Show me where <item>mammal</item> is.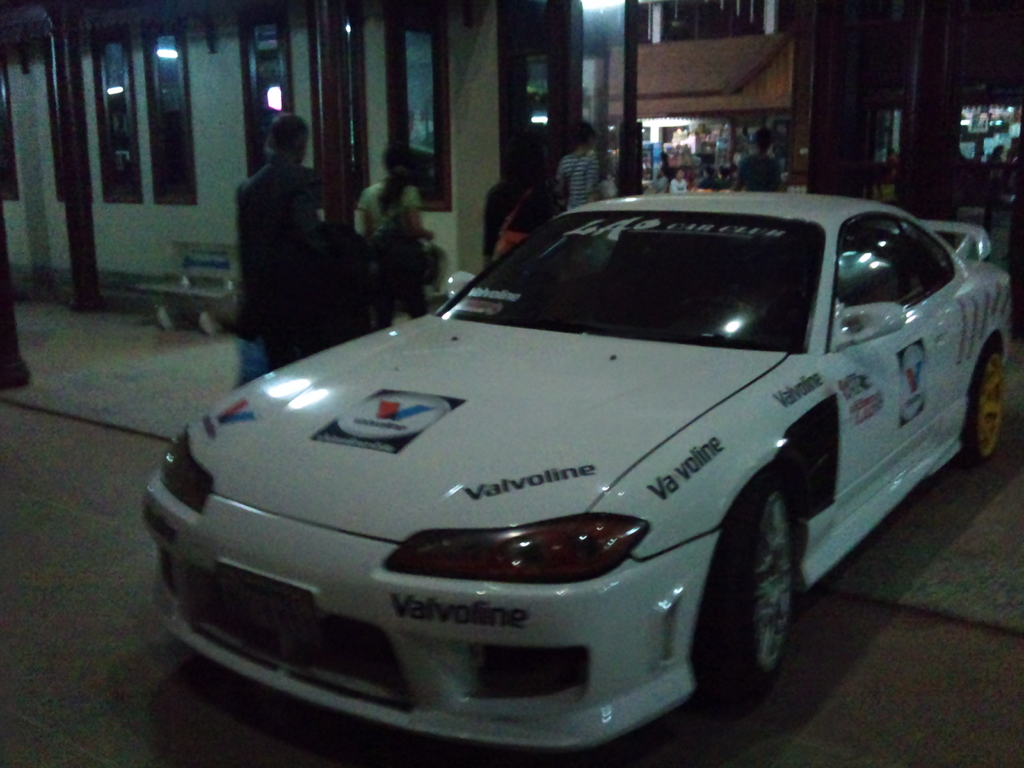
<item>mammal</item> is at [700, 166, 718, 189].
